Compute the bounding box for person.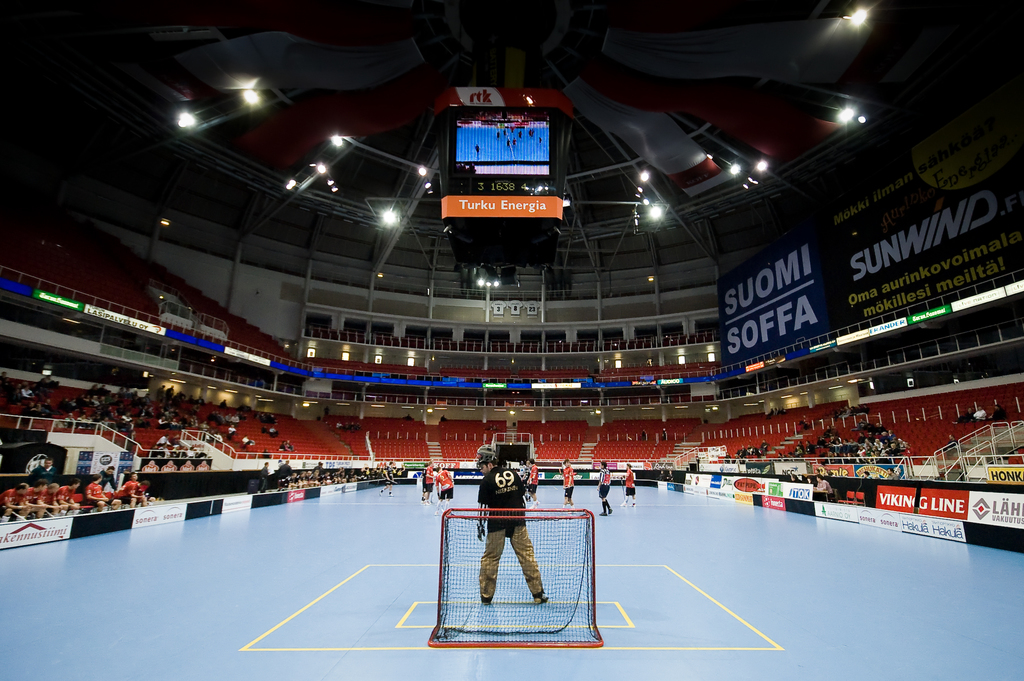
(left=472, top=434, right=549, bottom=609).
